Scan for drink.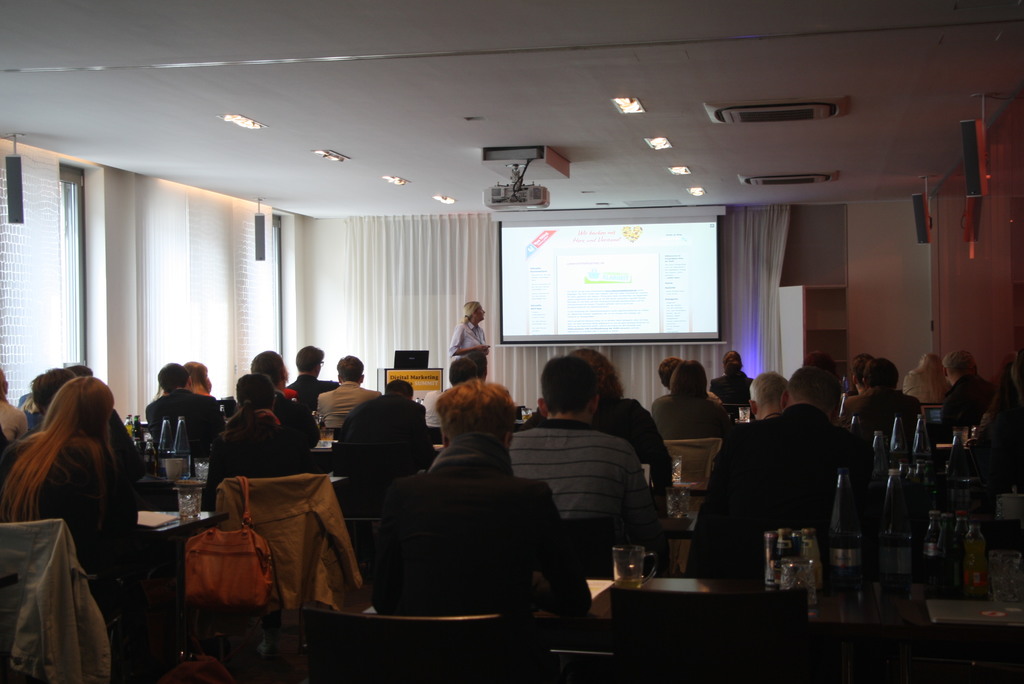
Scan result: {"x1": 936, "y1": 524, "x2": 956, "y2": 590}.
